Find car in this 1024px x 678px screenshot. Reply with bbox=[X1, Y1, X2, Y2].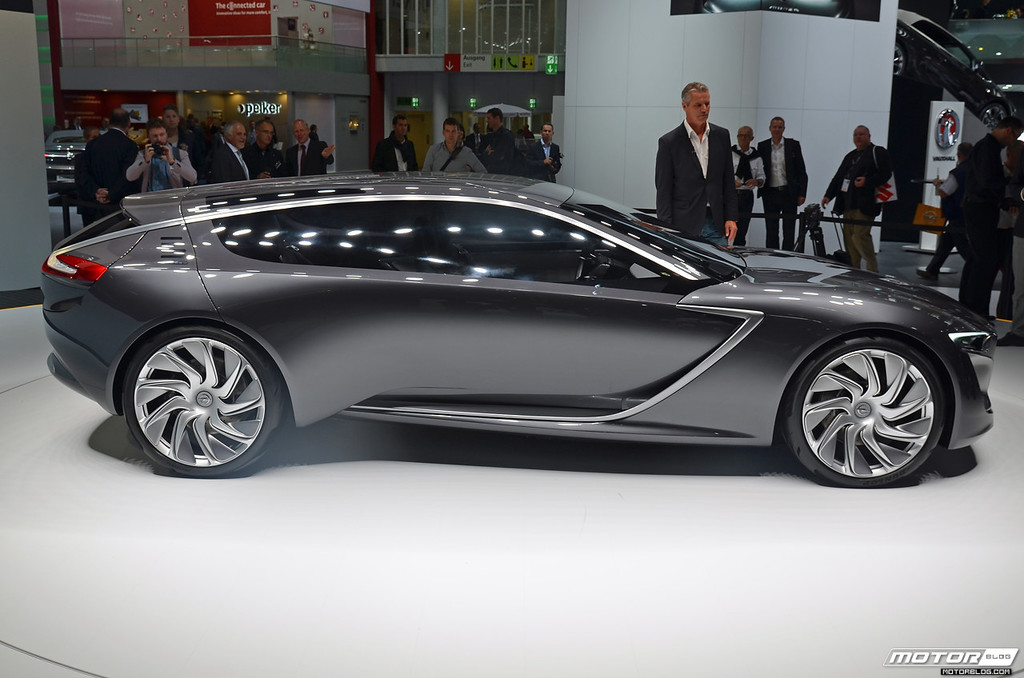
bbox=[35, 174, 1010, 485].
